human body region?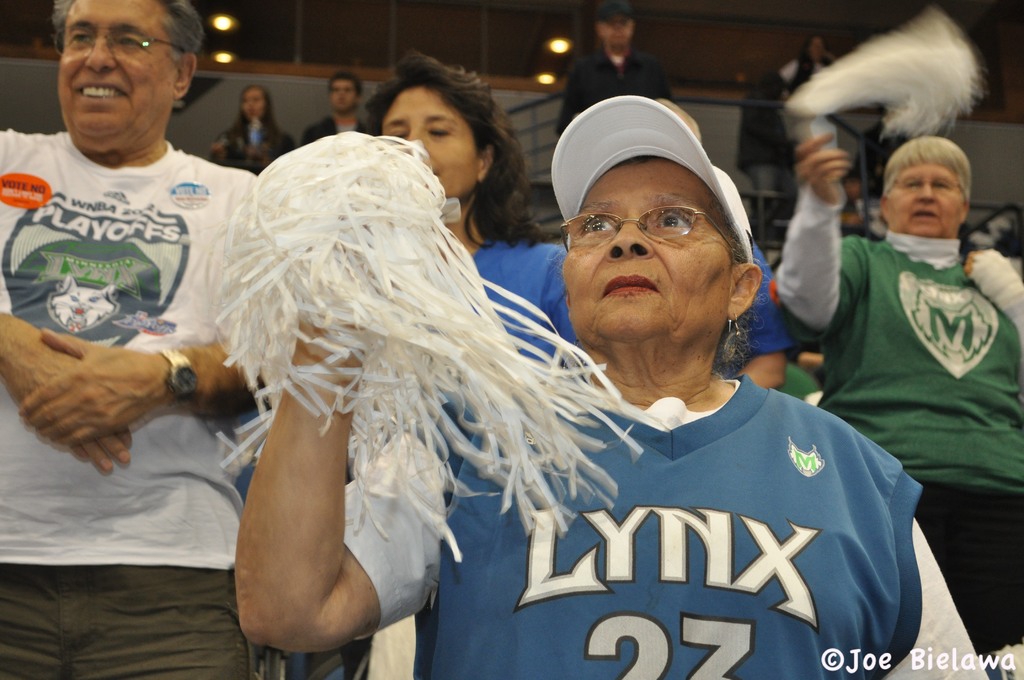
box(468, 216, 579, 355)
